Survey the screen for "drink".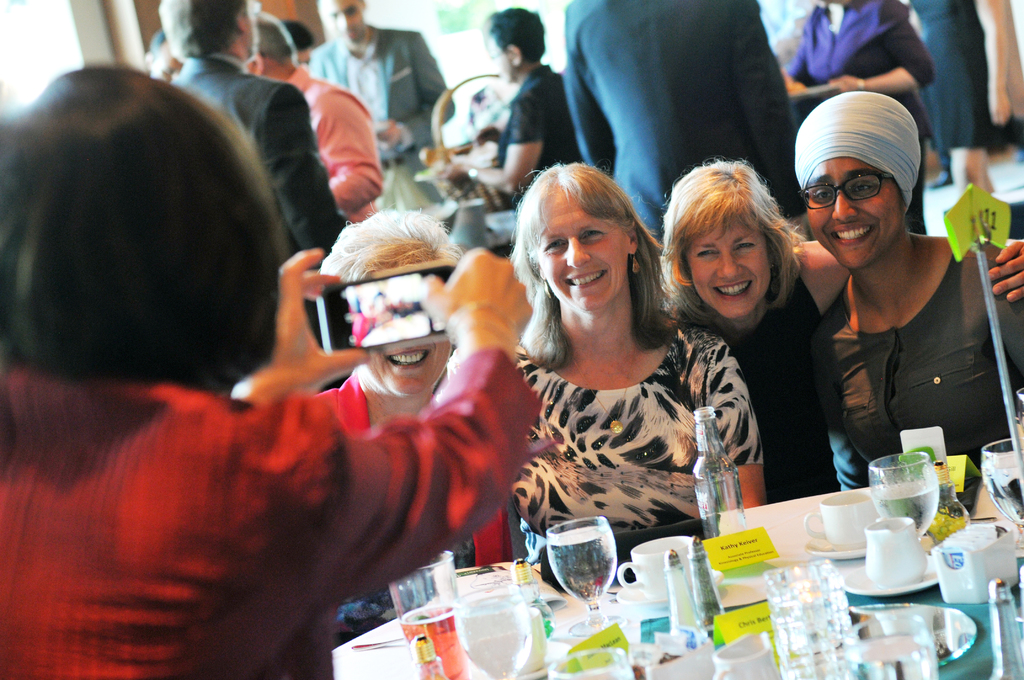
Survey found: <region>879, 485, 930, 535</region>.
